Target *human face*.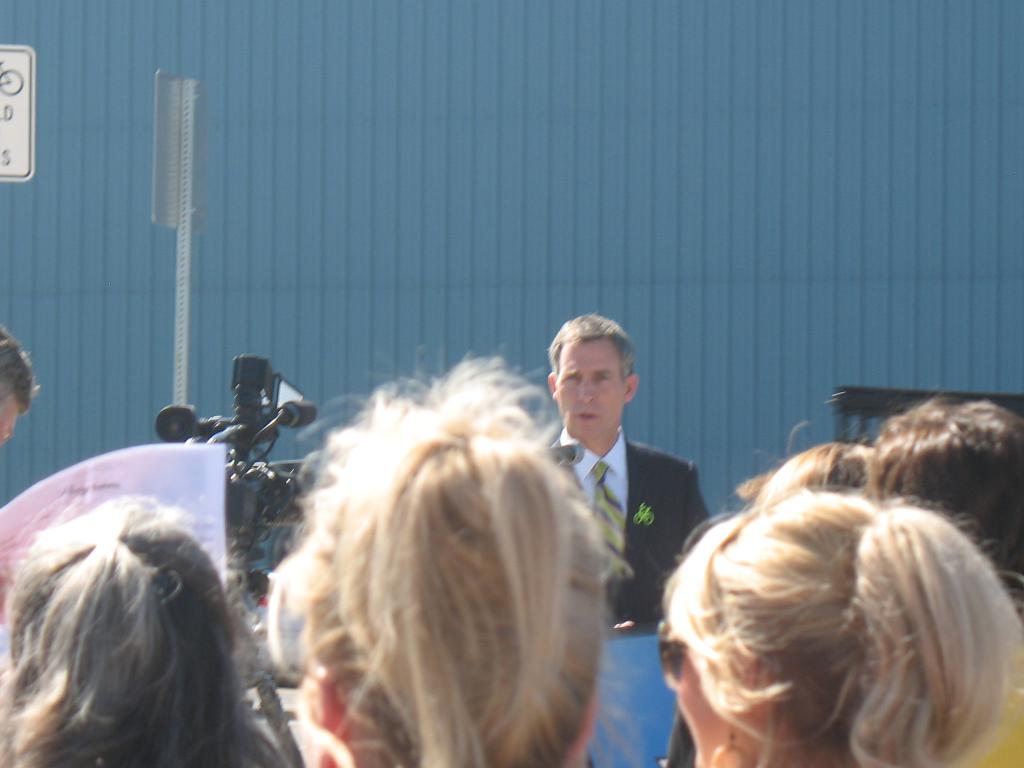
Target region: box=[555, 335, 627, 441].
